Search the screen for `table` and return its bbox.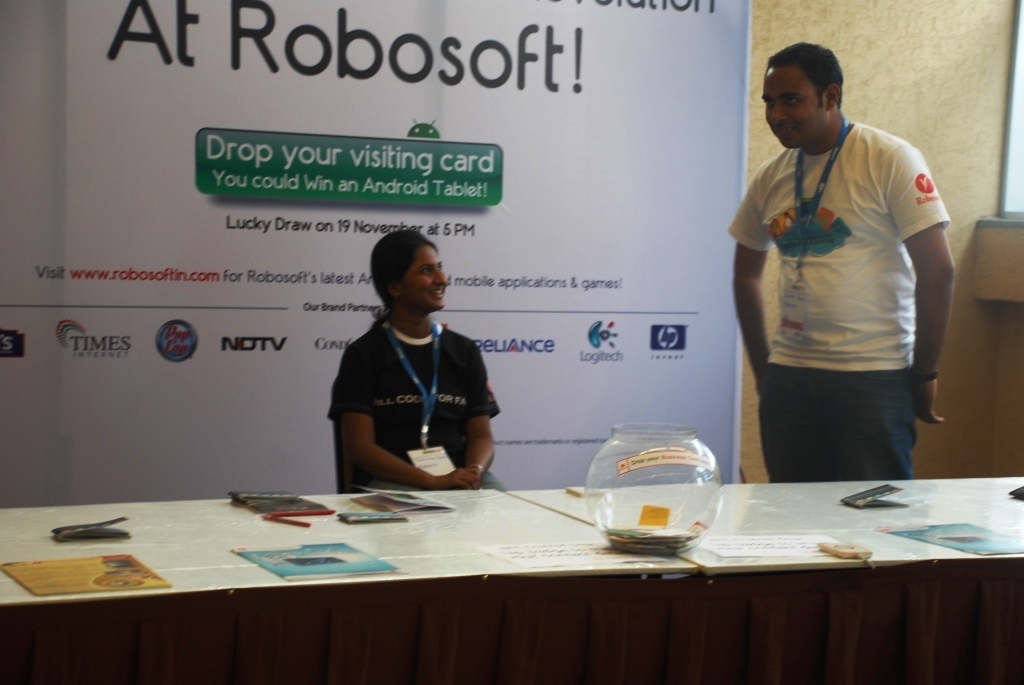
Found: bbox=(504, 470, 1023, 684).
